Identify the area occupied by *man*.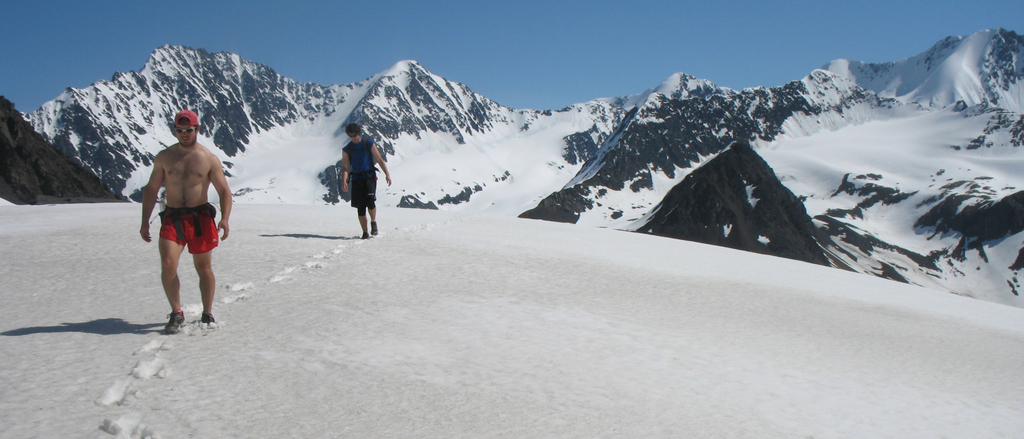
Area: (x1=141, y1=110, x2=220, y2=337).
